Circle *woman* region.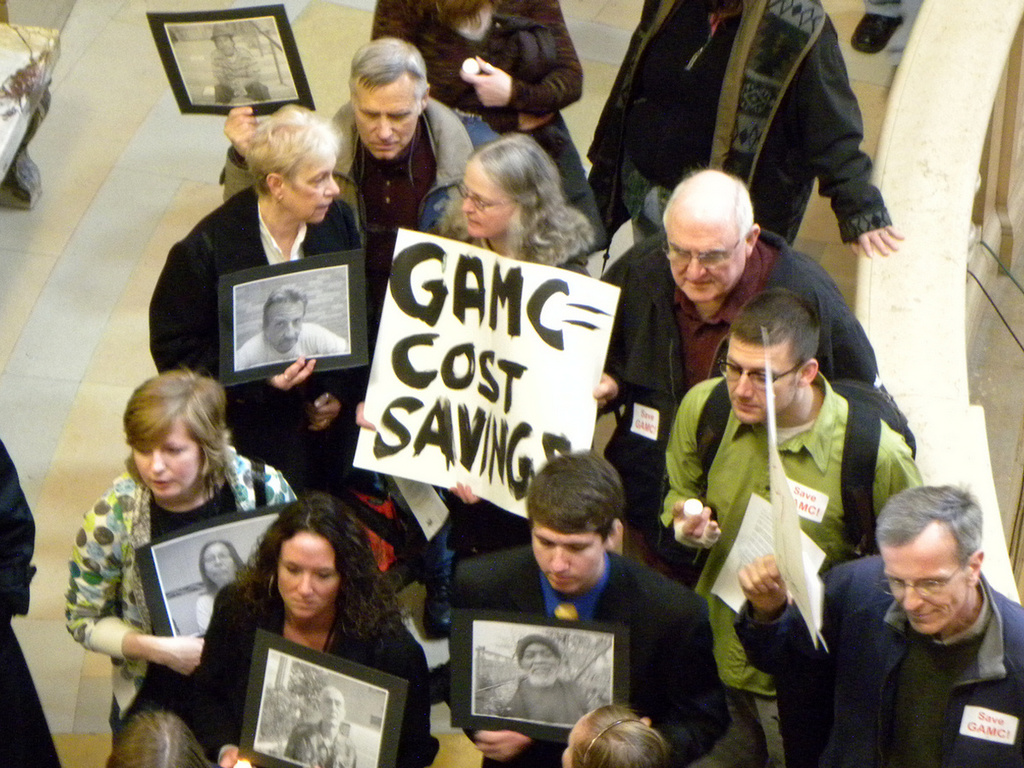
Region: (x1=371, y1=0, x2=589, y2=154).
